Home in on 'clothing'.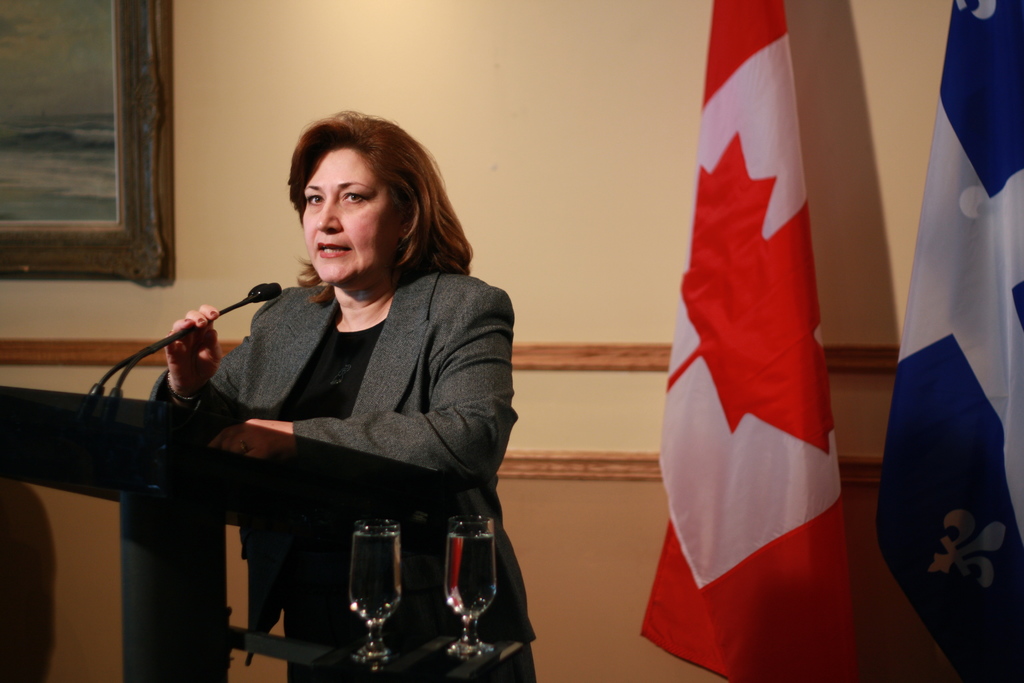
Homed in at pyautogui.locateOnScreen(147, 227, 525, 611).
